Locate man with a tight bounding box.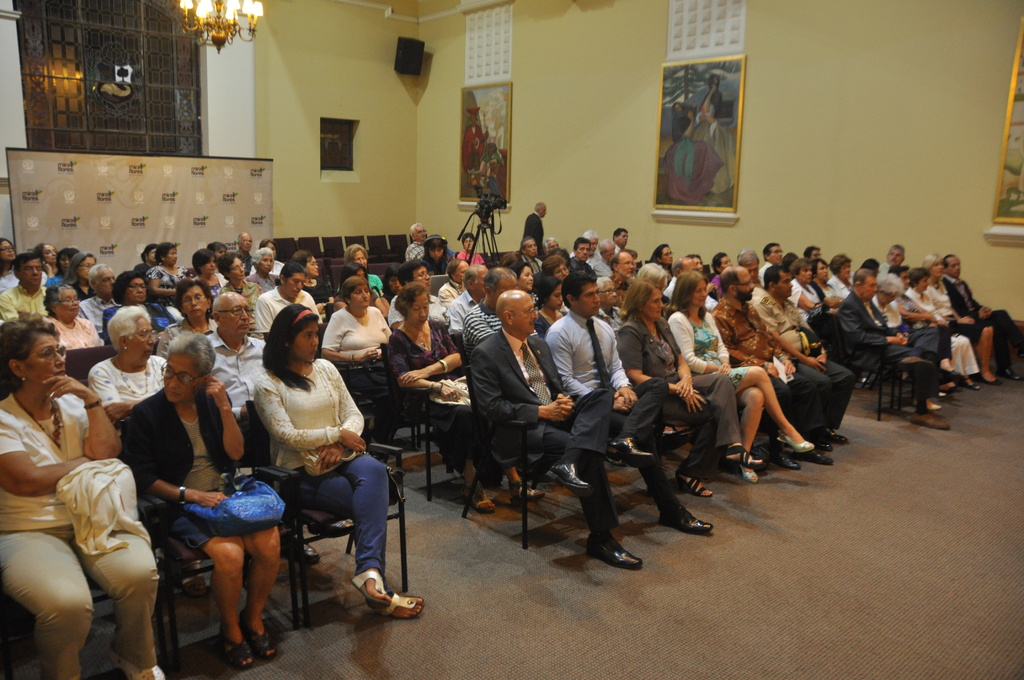
(543, 269, 714, 534).
